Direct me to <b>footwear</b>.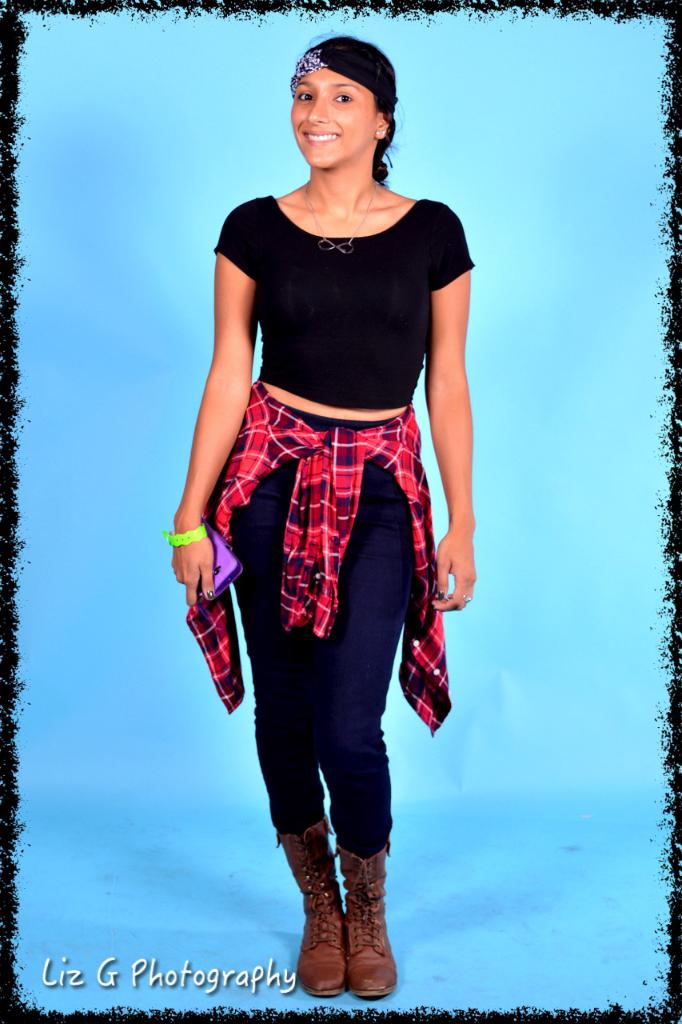
Direction: [left=365, top=834, right=405, bottom=1011].
